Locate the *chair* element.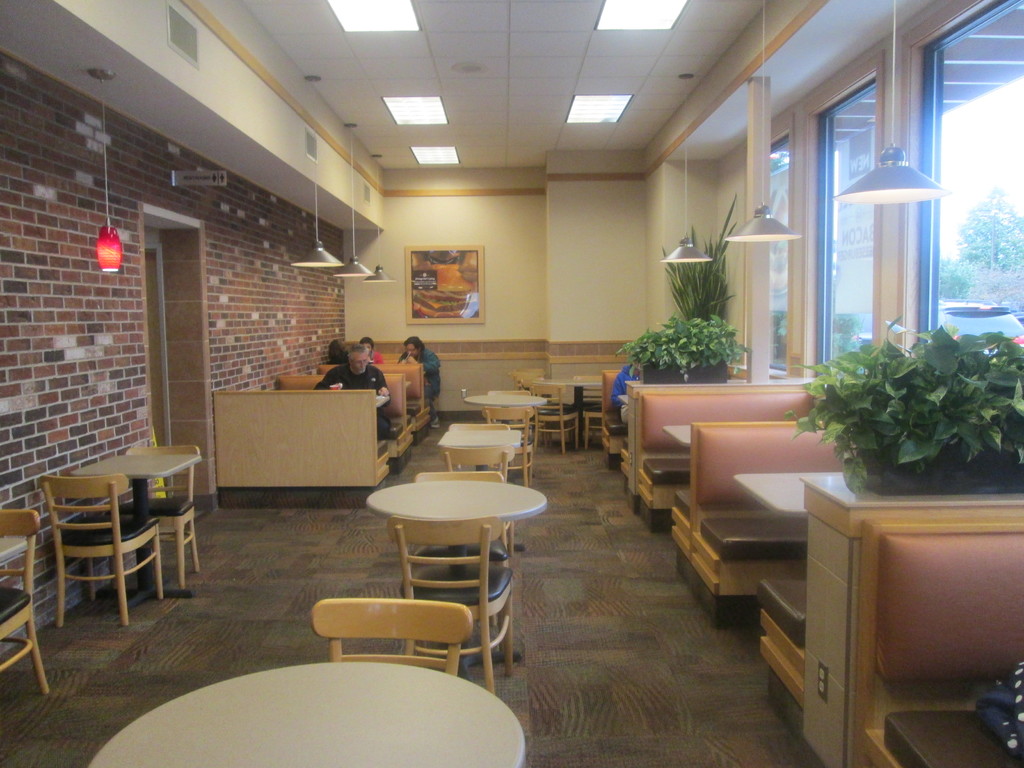
Element bbox: bbox=[525, 380, 582, 451].
